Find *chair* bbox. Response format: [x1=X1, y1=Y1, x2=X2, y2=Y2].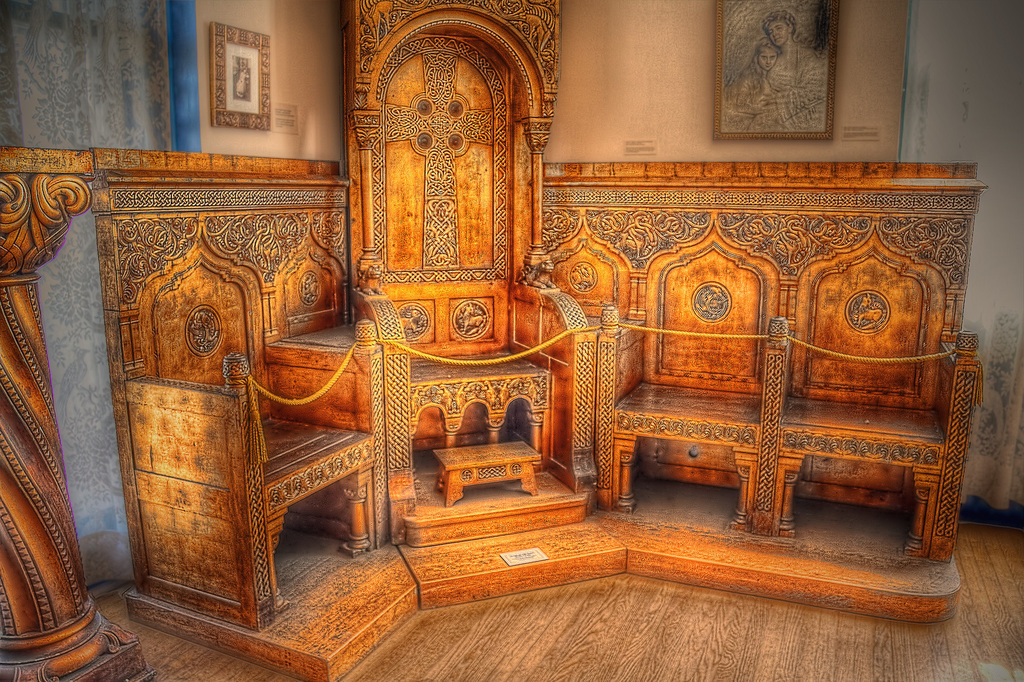
[x1=766, y1=225, x2=980, y2=565].
